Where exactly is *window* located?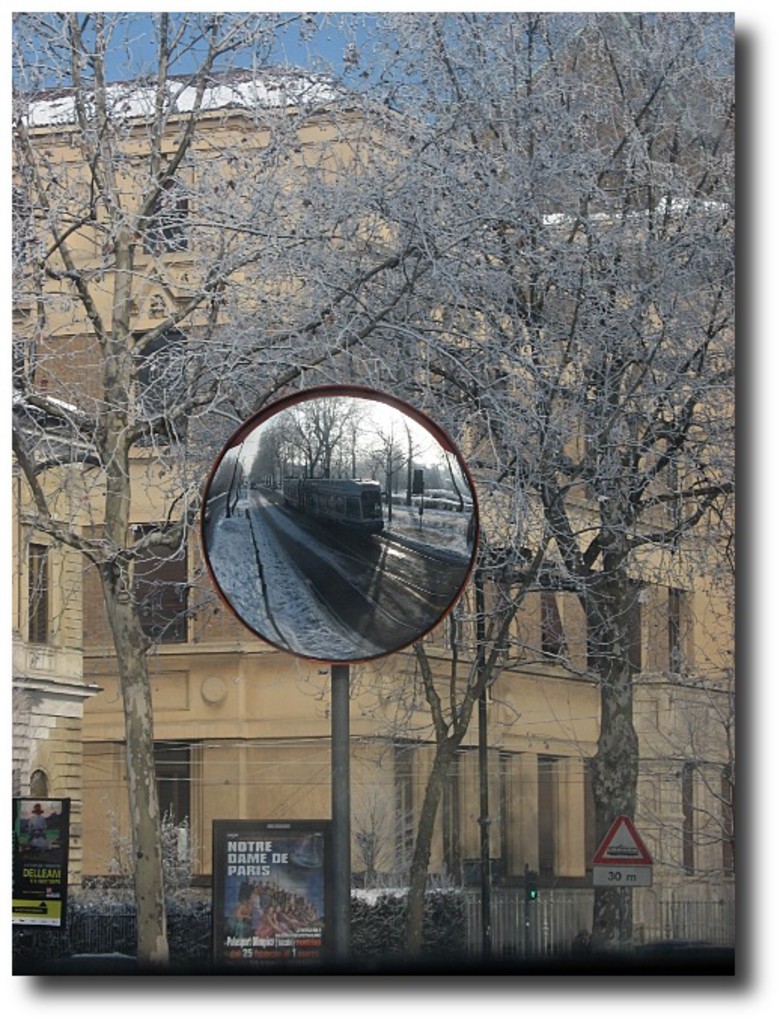
Its bounding box is bbox=[9, 343, 35, 402].
